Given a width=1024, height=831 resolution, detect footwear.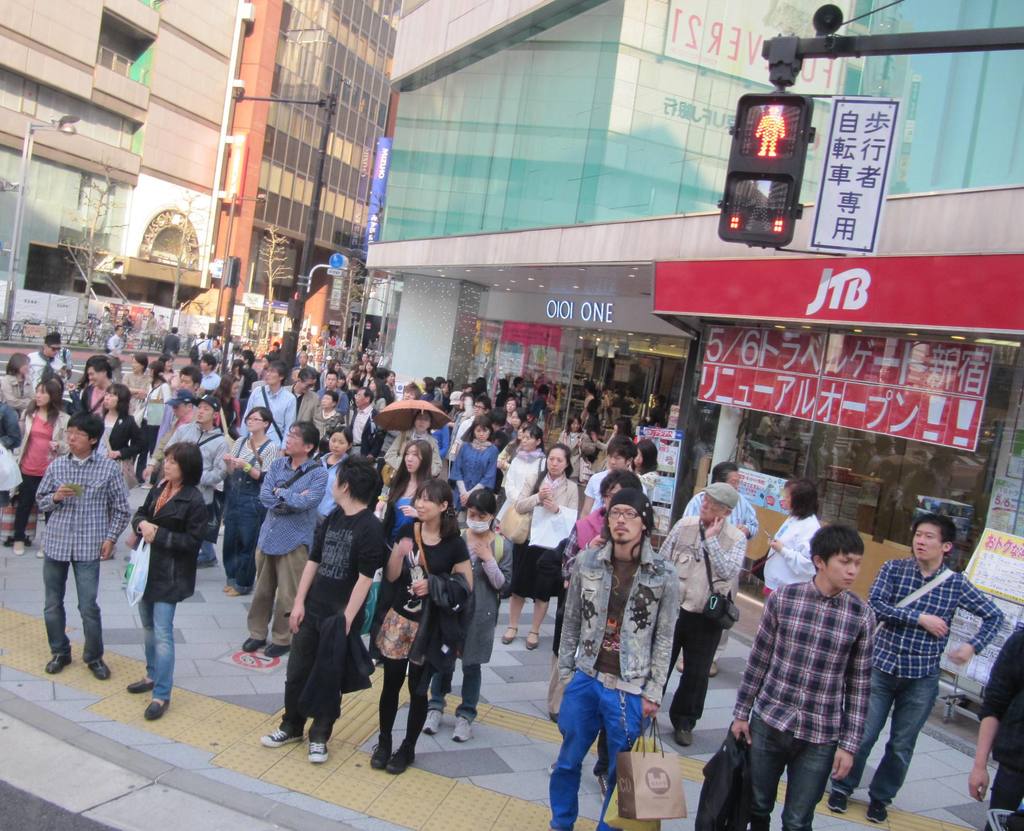
region(369, 736, 394, 768).
